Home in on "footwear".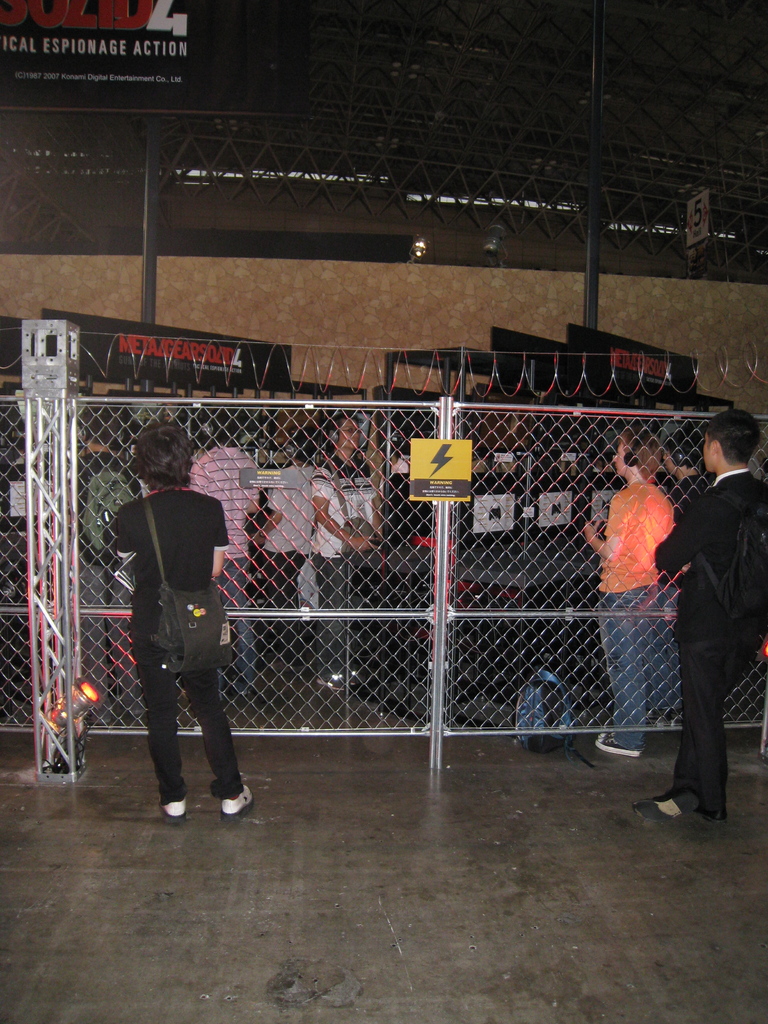
Homed in at (x1=595, y1=735, x2=660, y2=756).
